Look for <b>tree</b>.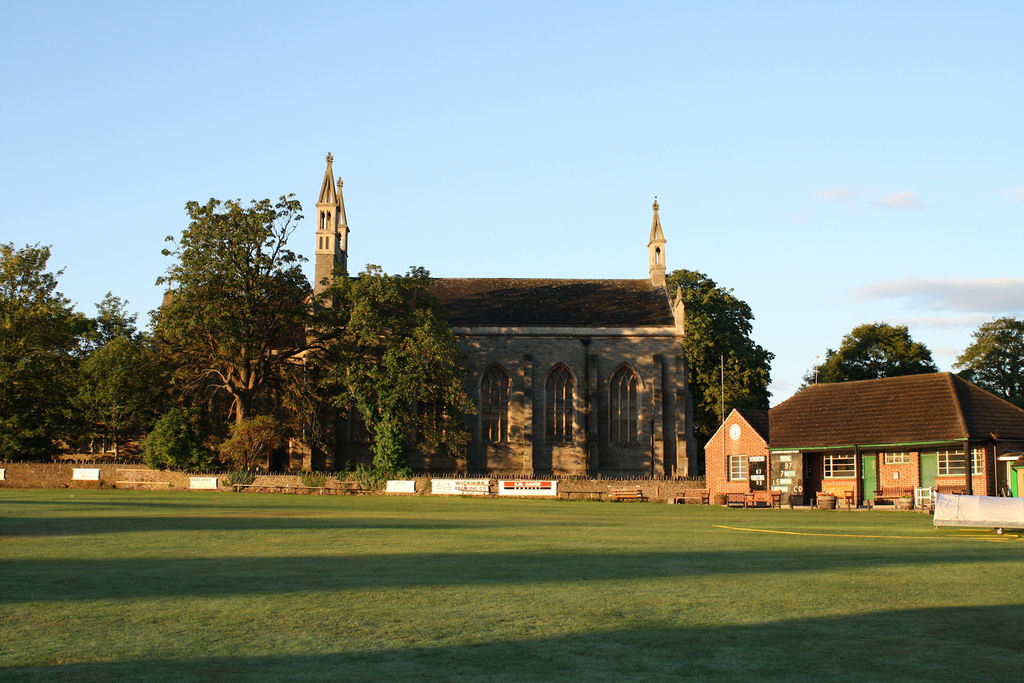
Found: rect(954, 314, 1023, 404).
